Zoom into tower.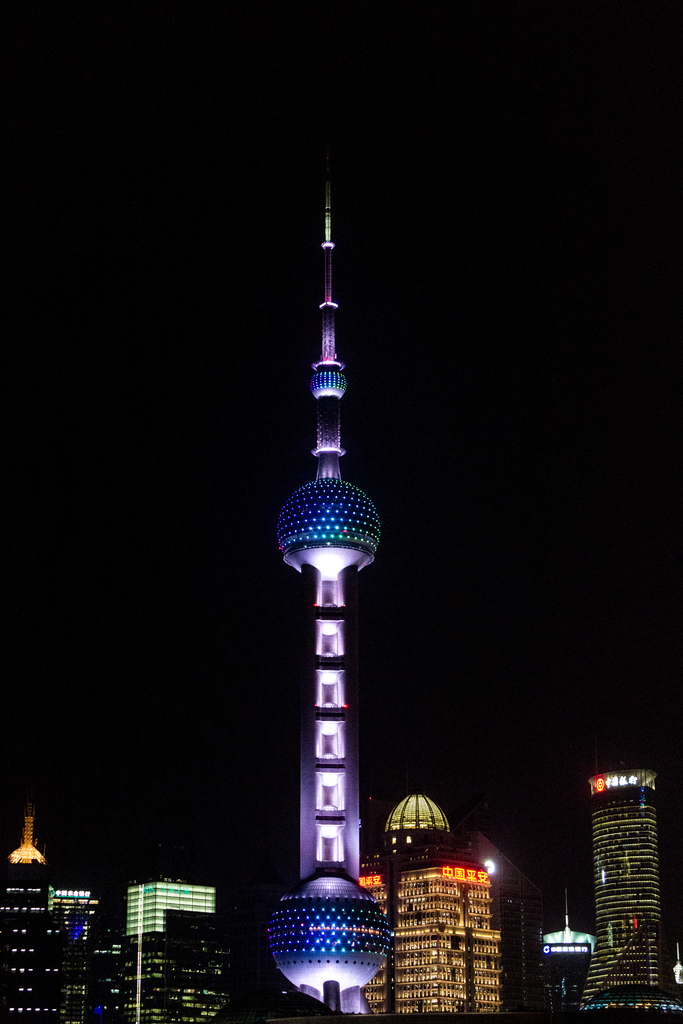
Zoom target: 579:771:679:1004.
